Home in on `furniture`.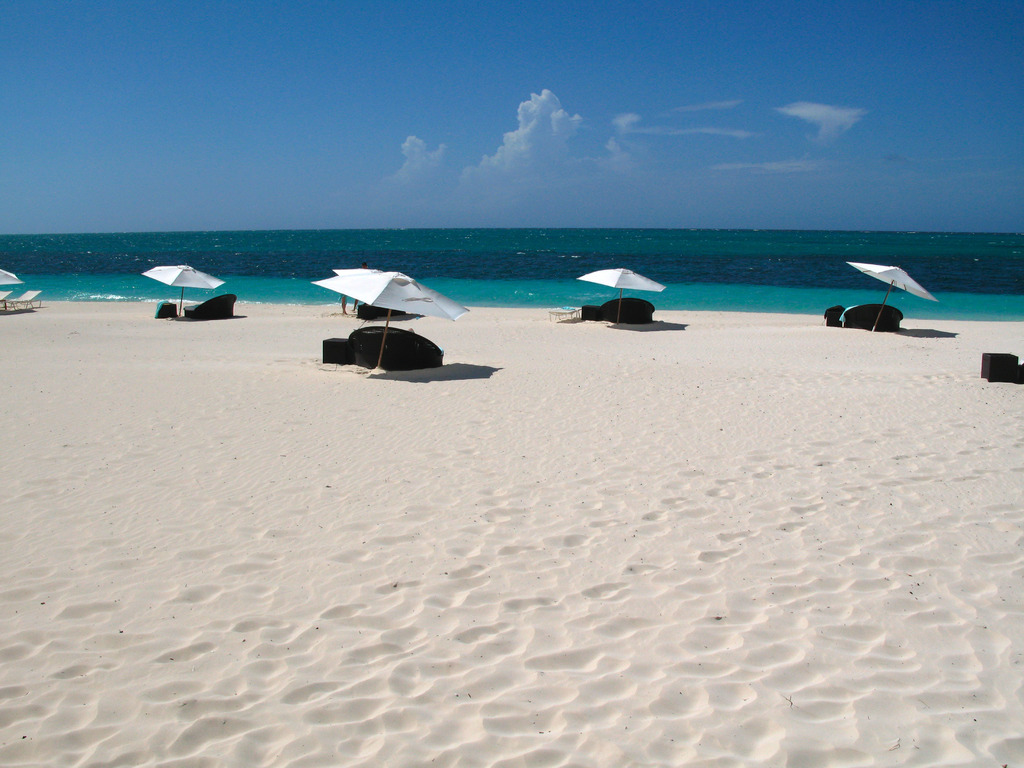
Homed in at {"left": 580, "top": 302, "right": 600, "bottom": 323}.
